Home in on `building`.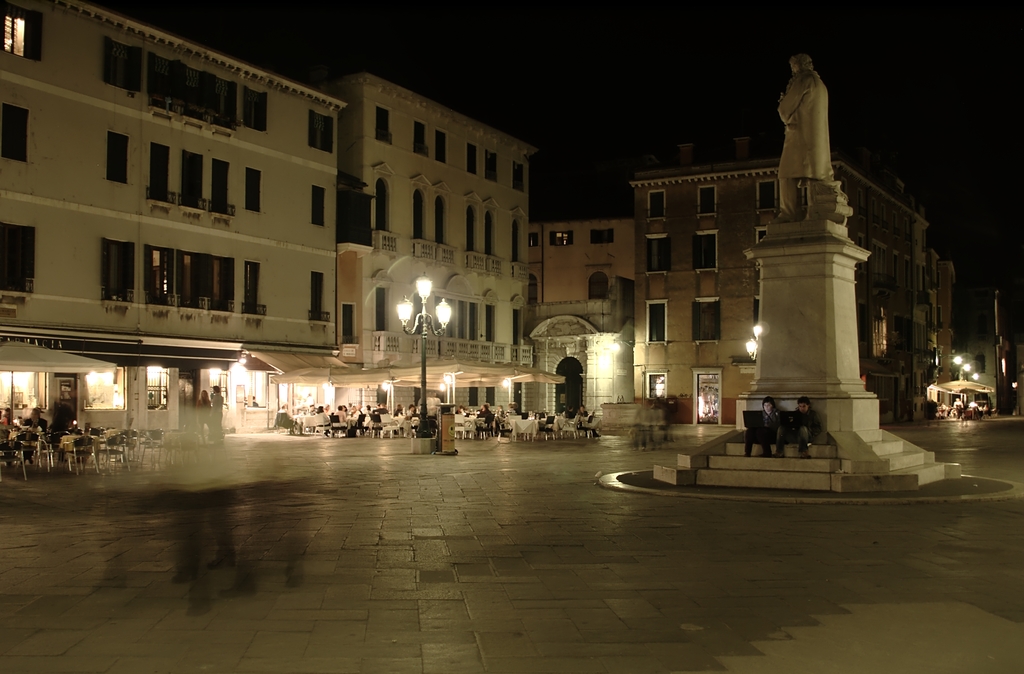
Homed in at left=925, top=252, right=956, bottom=391.
